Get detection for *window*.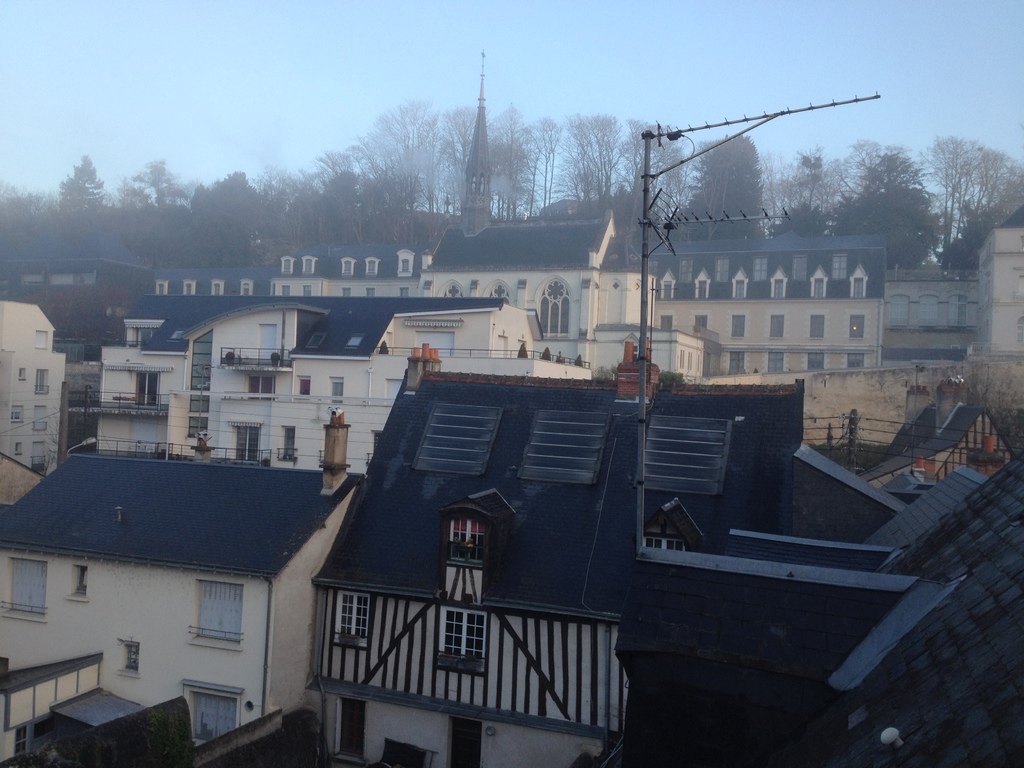
Detection: [x1=116, y1=640, x2=141, y2=676].
